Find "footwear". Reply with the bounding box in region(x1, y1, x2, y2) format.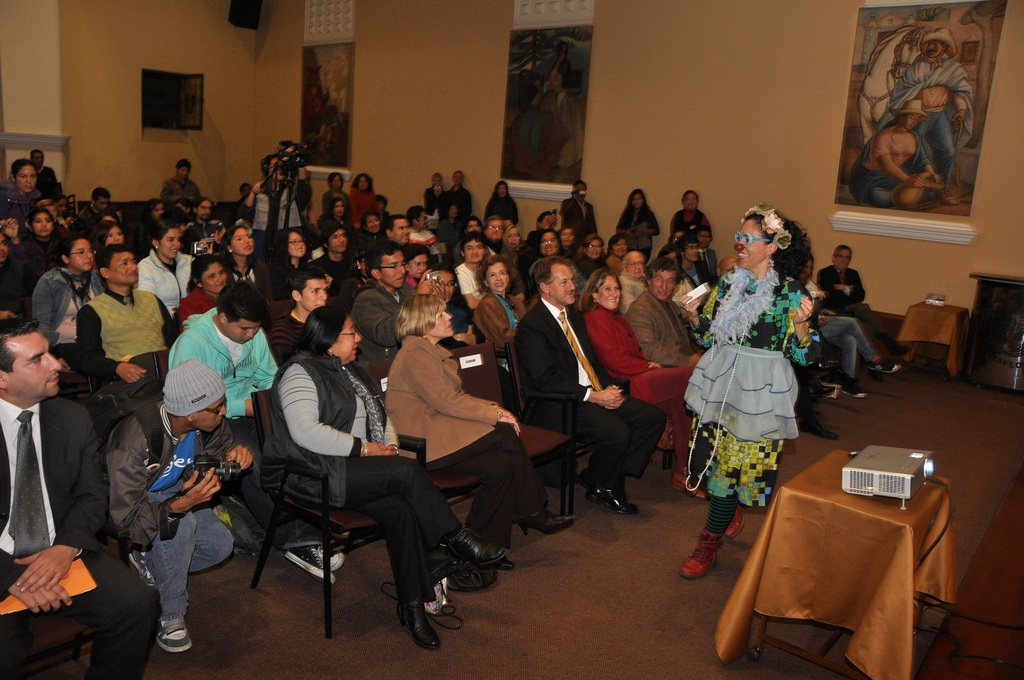
region(588, 491, 636, 512).
